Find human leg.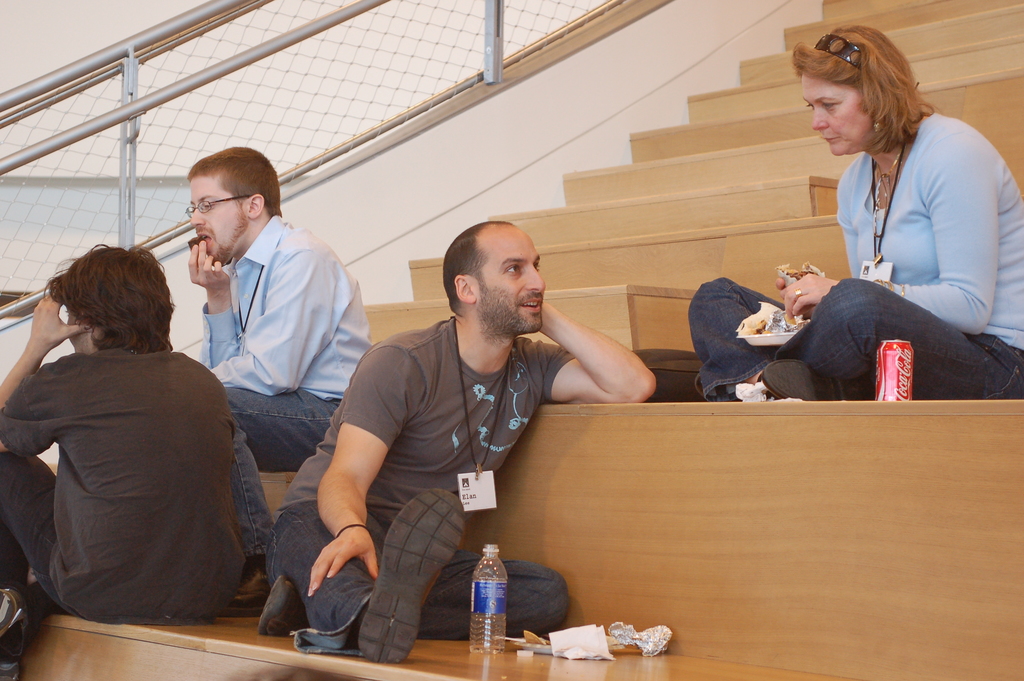
locate(253, 549, 570, 636).
